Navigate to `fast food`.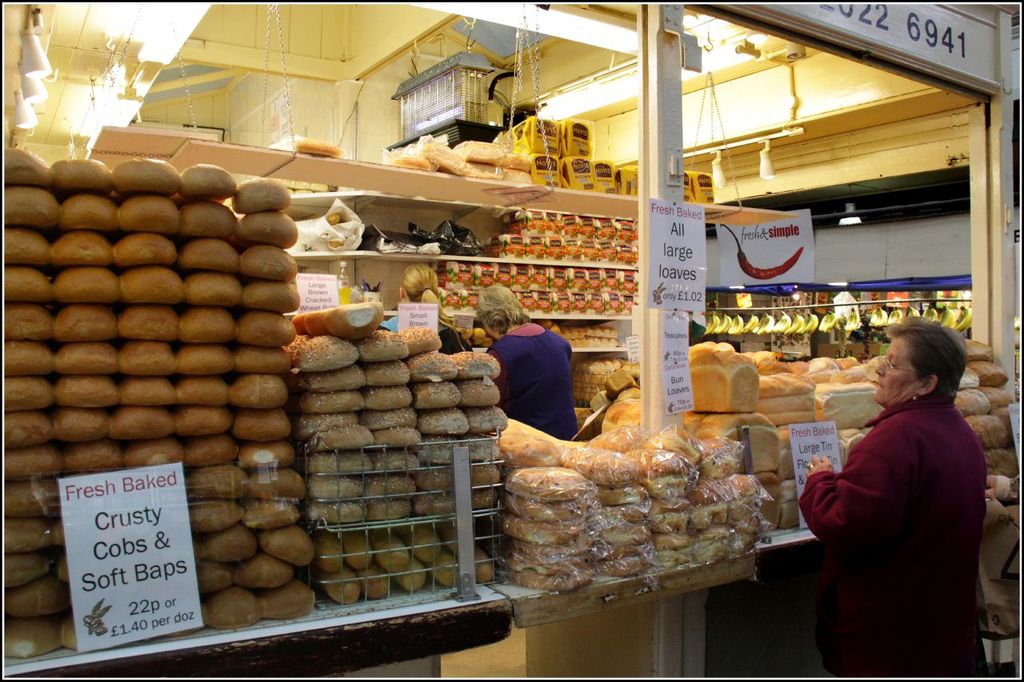
Navigation target: crop(498, 146, 530, 182).
